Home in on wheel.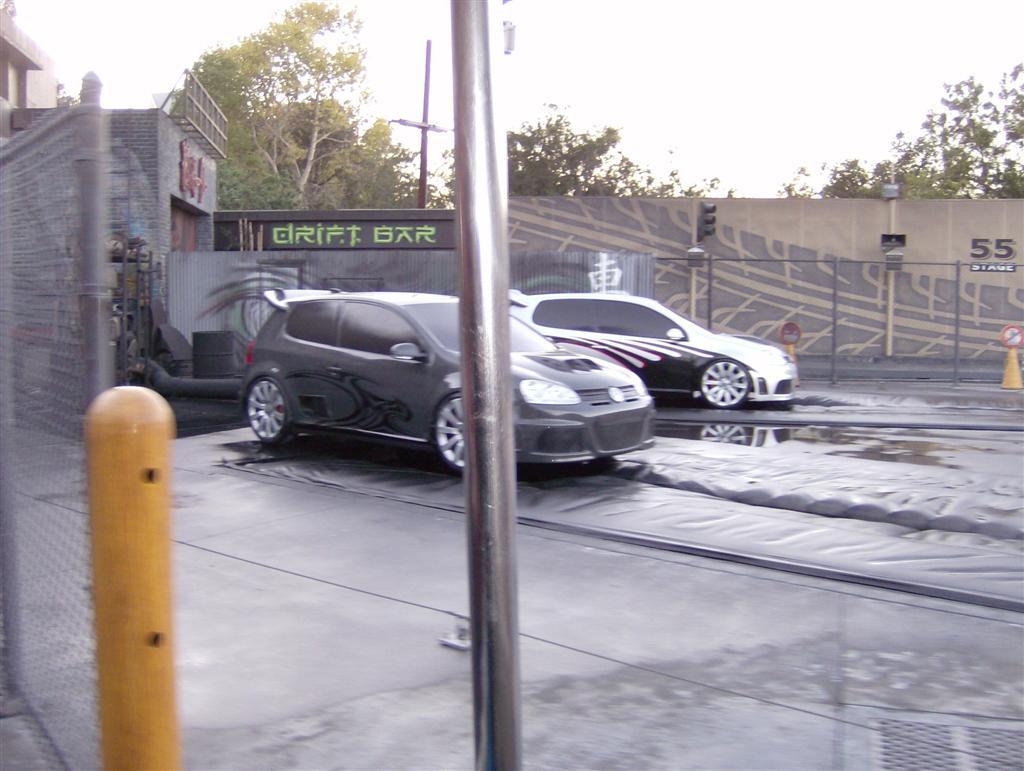
Homed in at [left=433, top=392, right=467, bottom=471].
